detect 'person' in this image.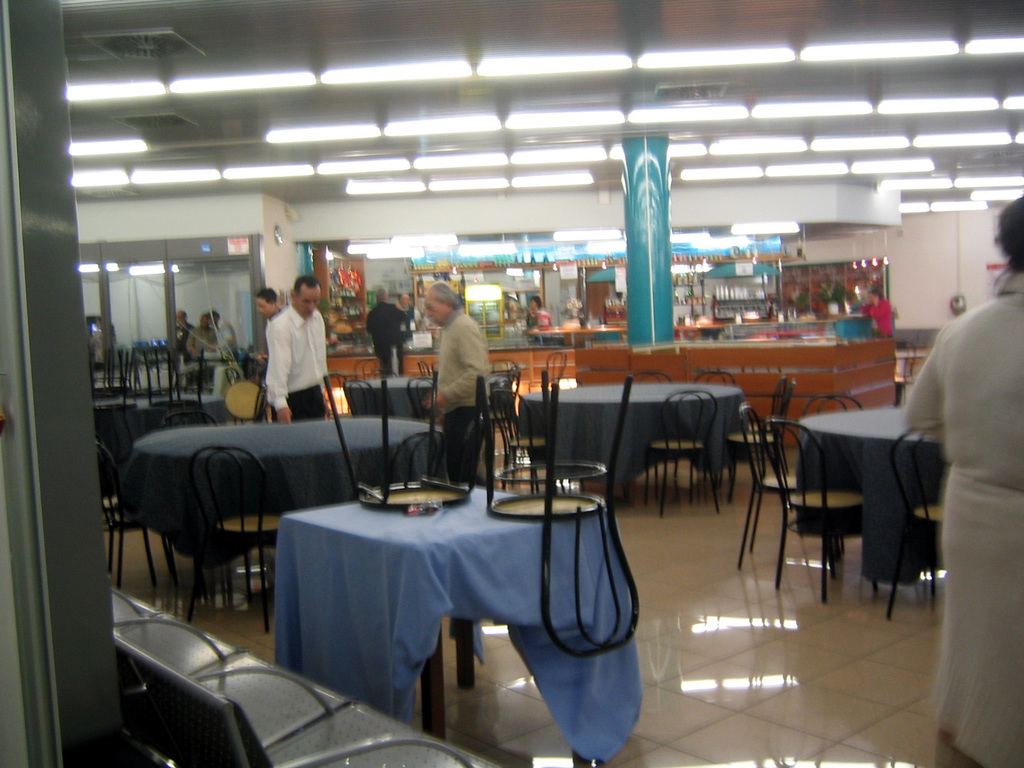
Detection: select_region(266, 273, 331, 423).
